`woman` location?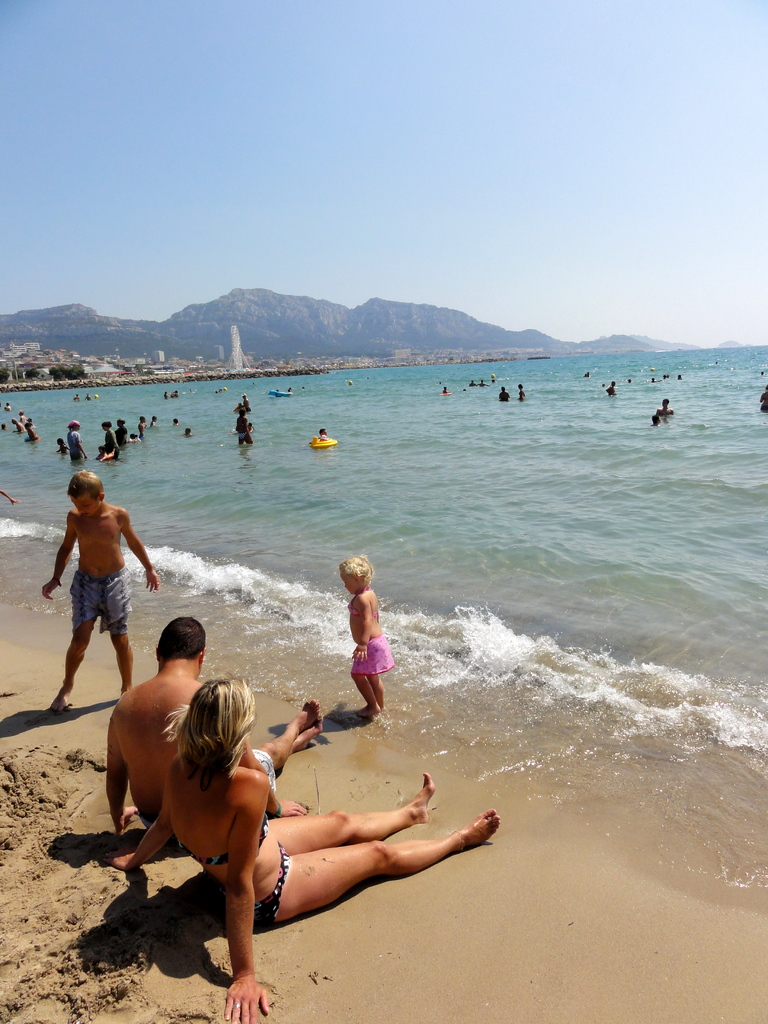
<bbox>100, 421, 118, 460</bbox>
